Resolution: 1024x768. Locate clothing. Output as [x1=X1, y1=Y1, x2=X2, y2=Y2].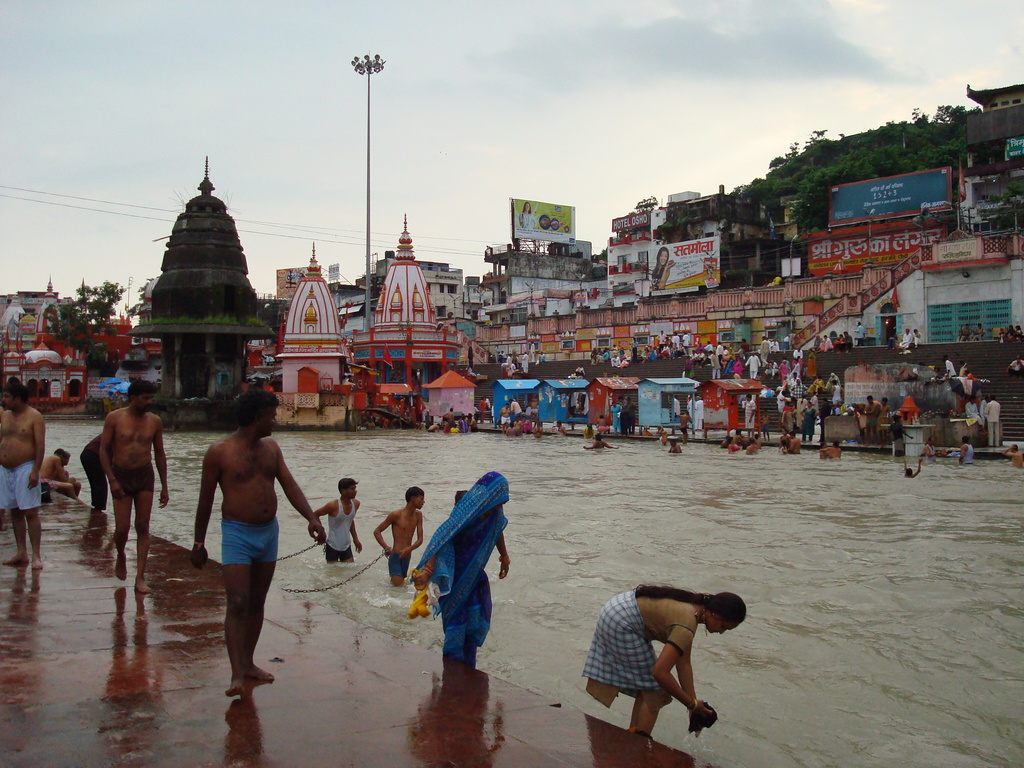
[x1=587, y1=596, x2=689, y2=700].
